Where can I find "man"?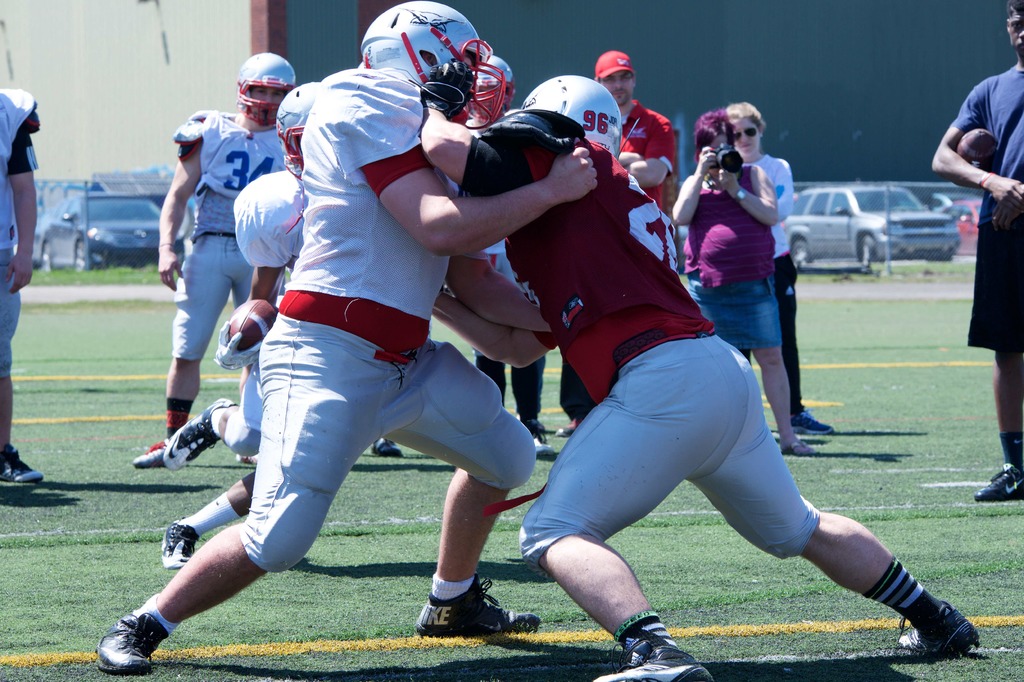
You can find it at box(0, 79, 49, 495).
